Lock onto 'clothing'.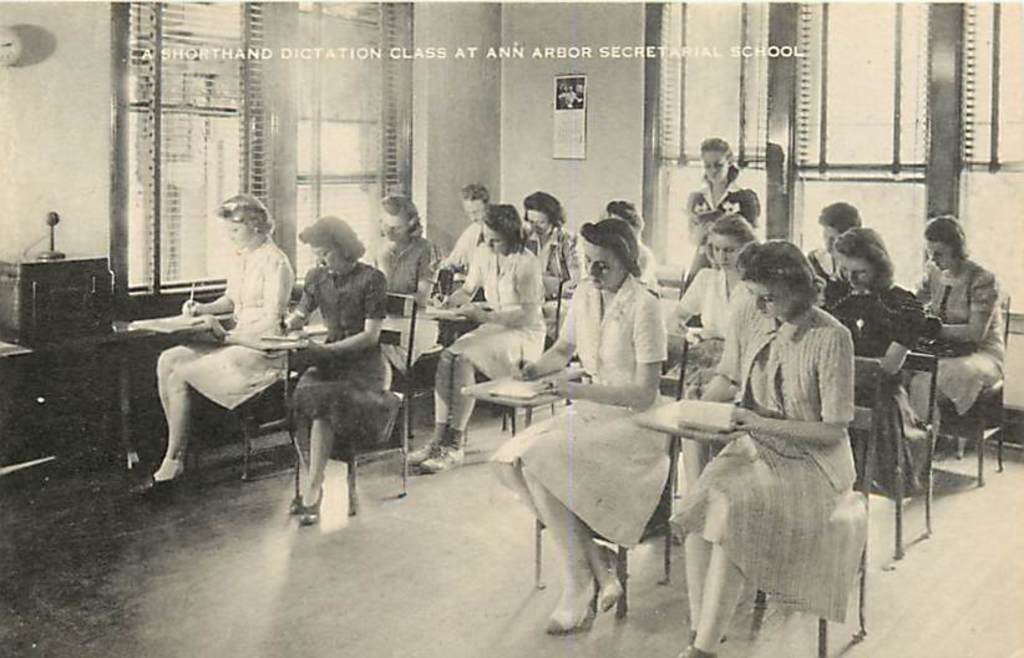
Locked: bbox(296, 267, 391, 449).
